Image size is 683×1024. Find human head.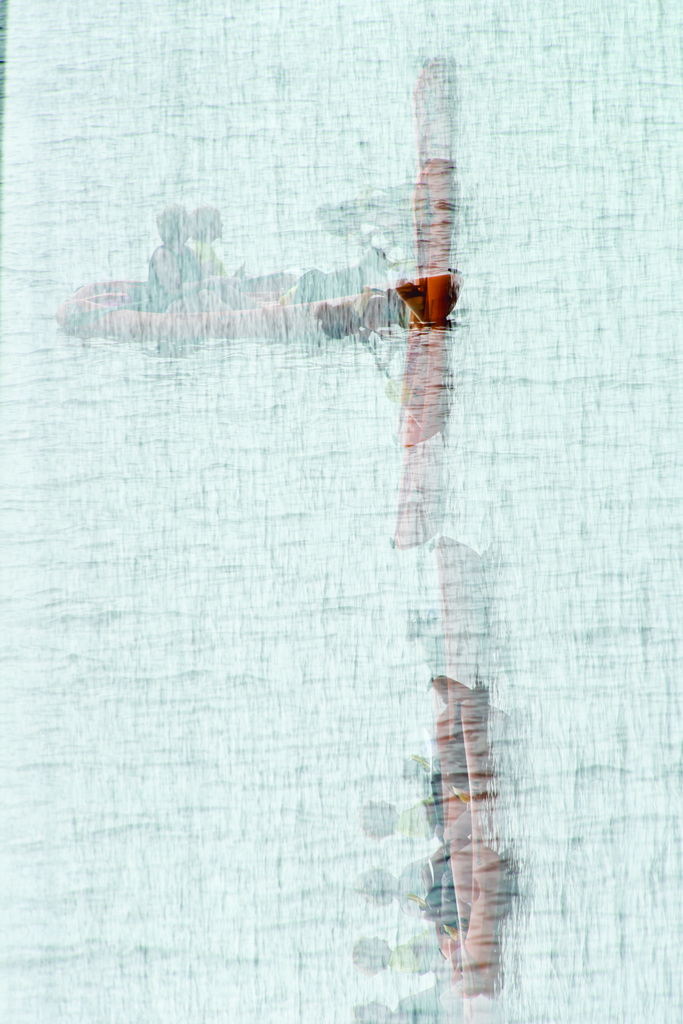
(x1=357, y1=993, x2=396, y2=1023).
